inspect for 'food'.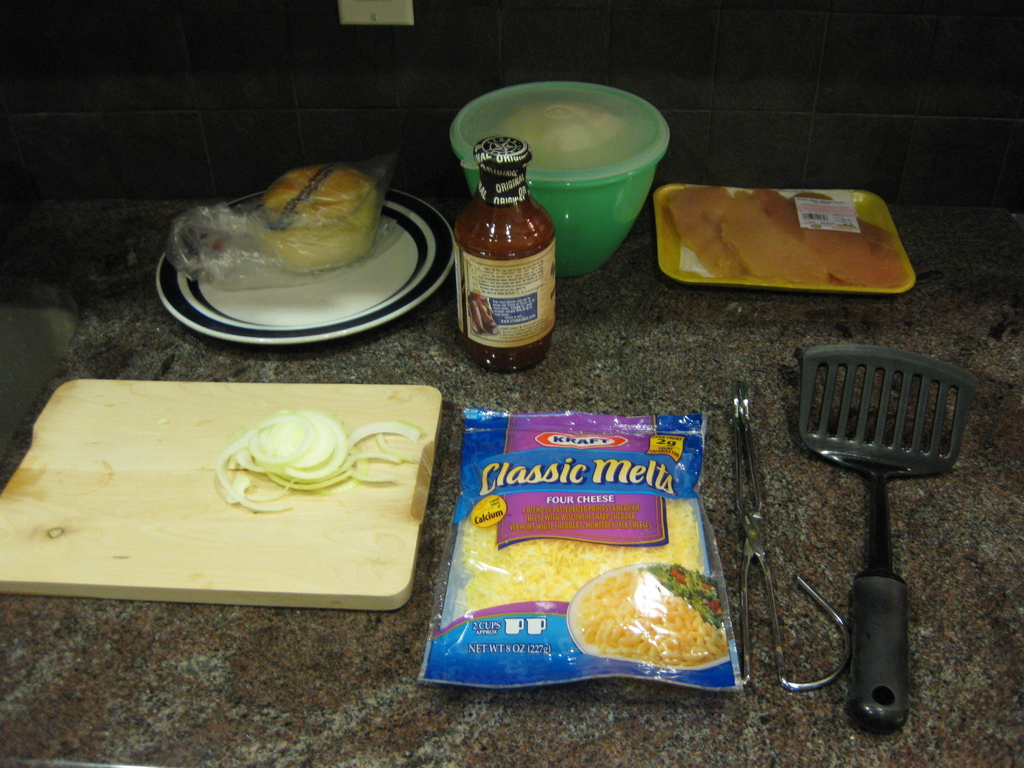
Inspection: pyautogui.locateOnScreen(255, 165, 382, 269).
